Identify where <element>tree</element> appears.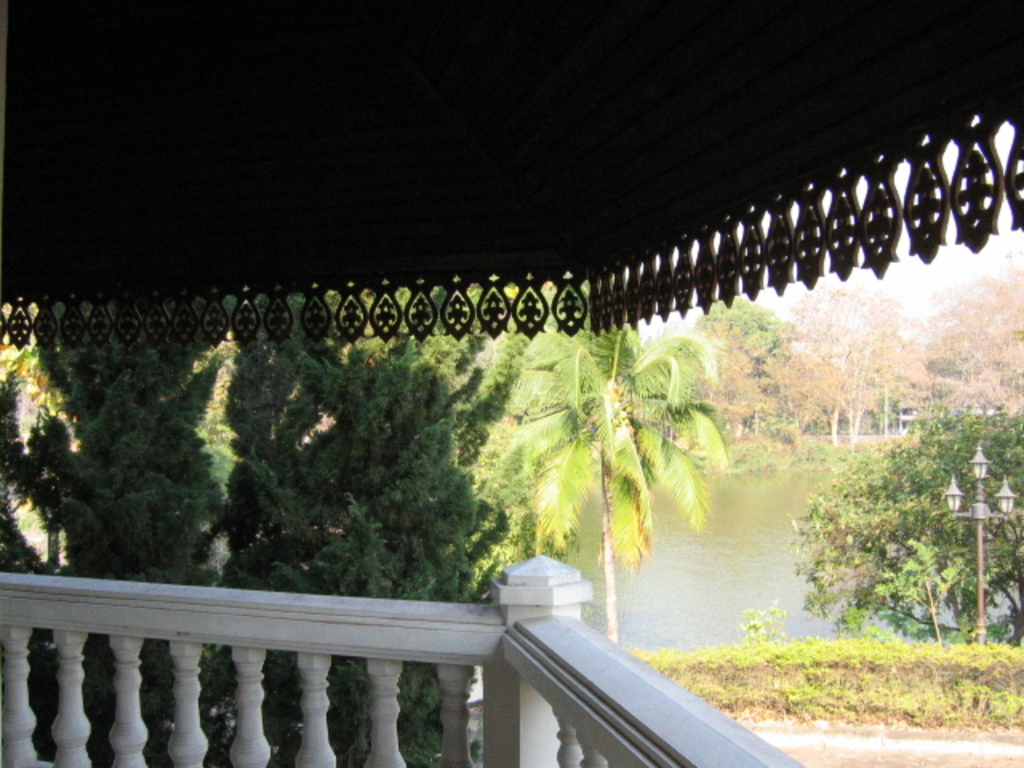
Appears at {"x1": 469, "y1": 302, "x2": 747, "y2": 619}.
